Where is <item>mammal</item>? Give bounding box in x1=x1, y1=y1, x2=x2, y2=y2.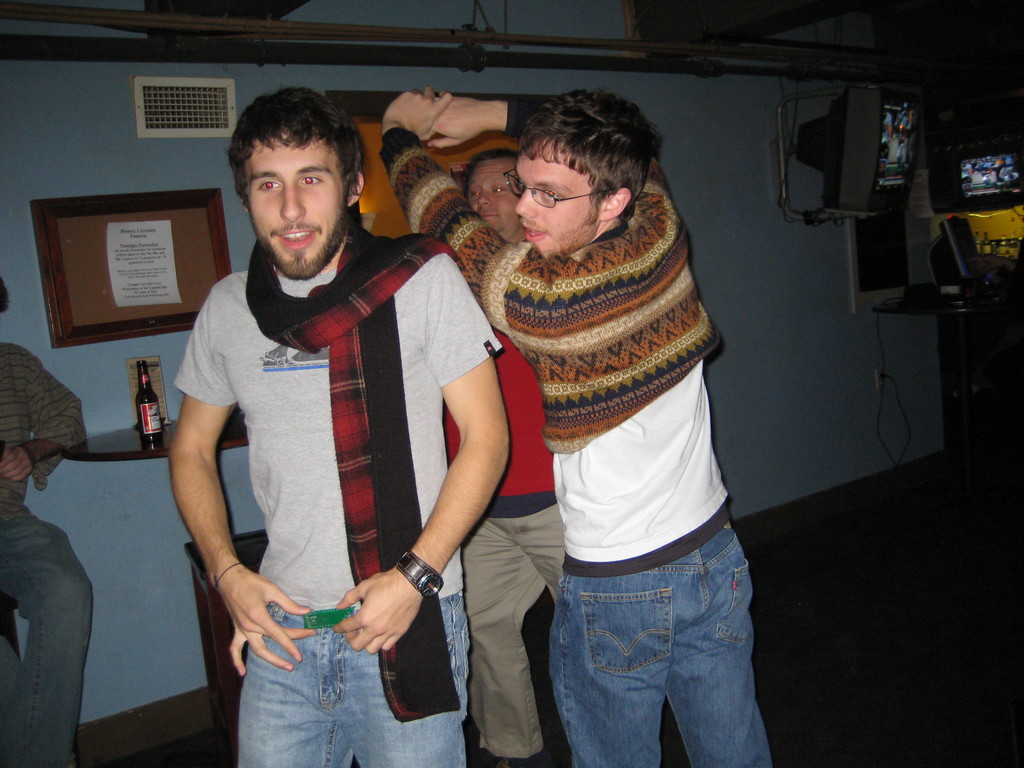
x1=0, y1=294, x2=90, y2=767.
